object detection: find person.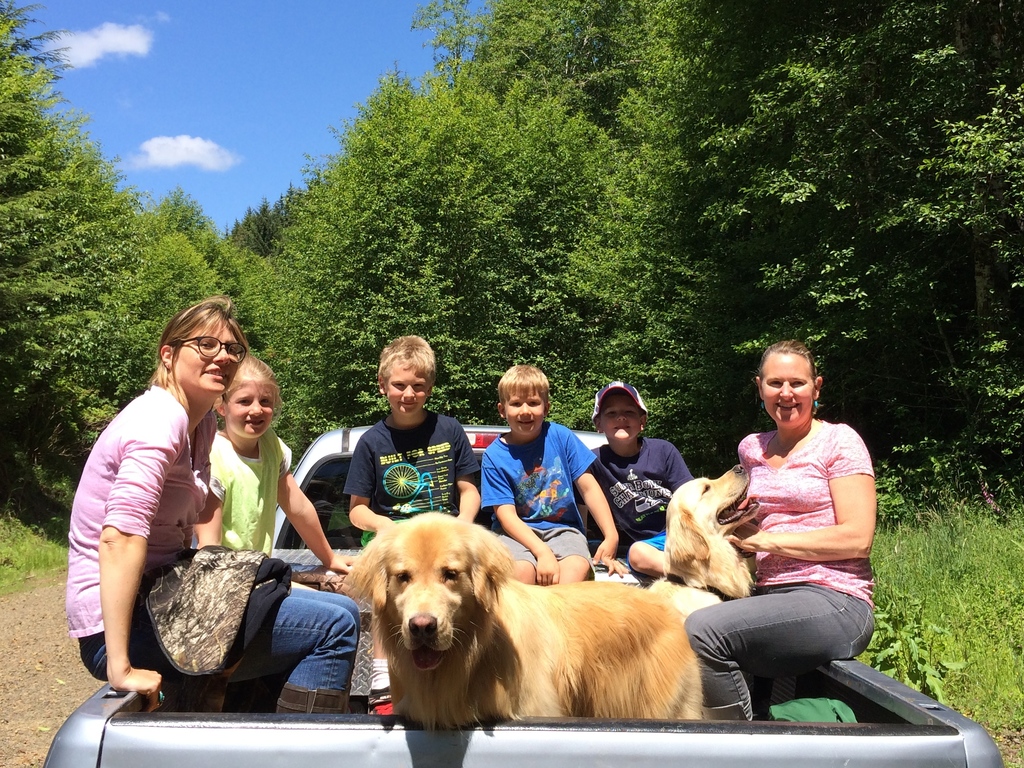
bbox(588, 381, 695, 576).
